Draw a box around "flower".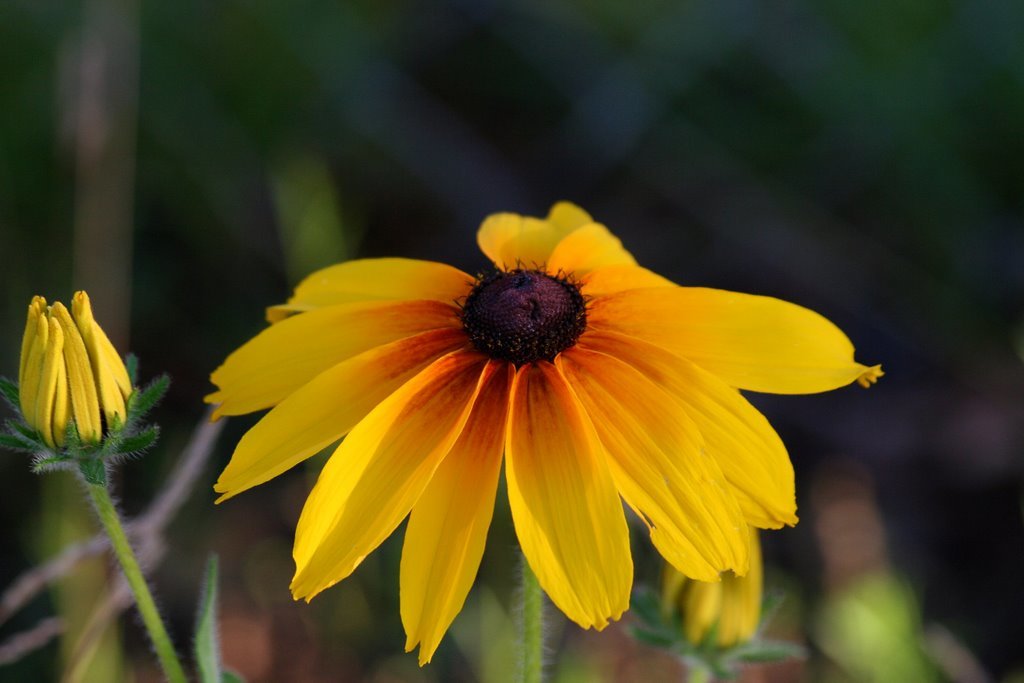
left=171, top=185, right=870, bottom=634.
